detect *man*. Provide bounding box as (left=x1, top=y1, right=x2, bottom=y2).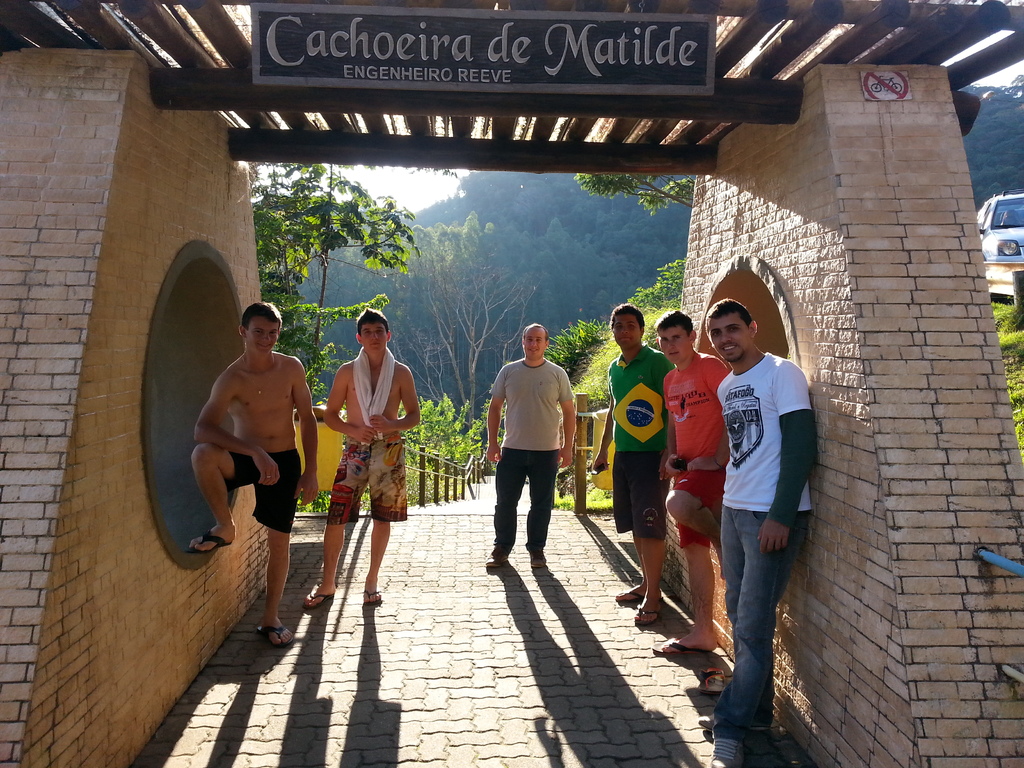
(left=691, top=299, right=823, bottom=766).
